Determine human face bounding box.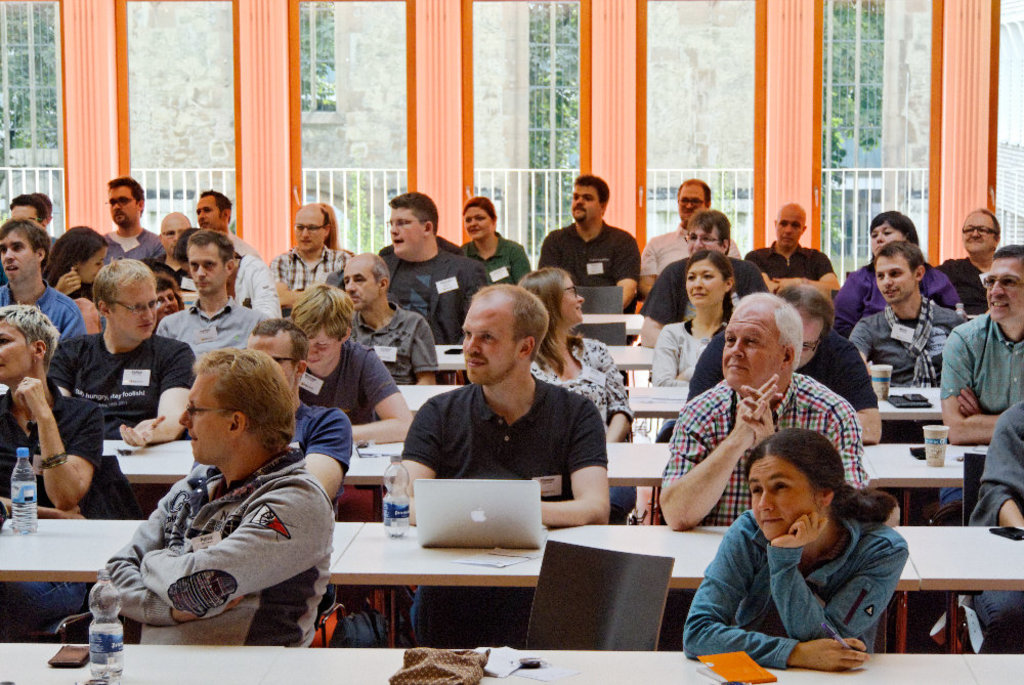
Determined: {"left": 303, "top": 324, "right": 342, "bottom": 367}.
